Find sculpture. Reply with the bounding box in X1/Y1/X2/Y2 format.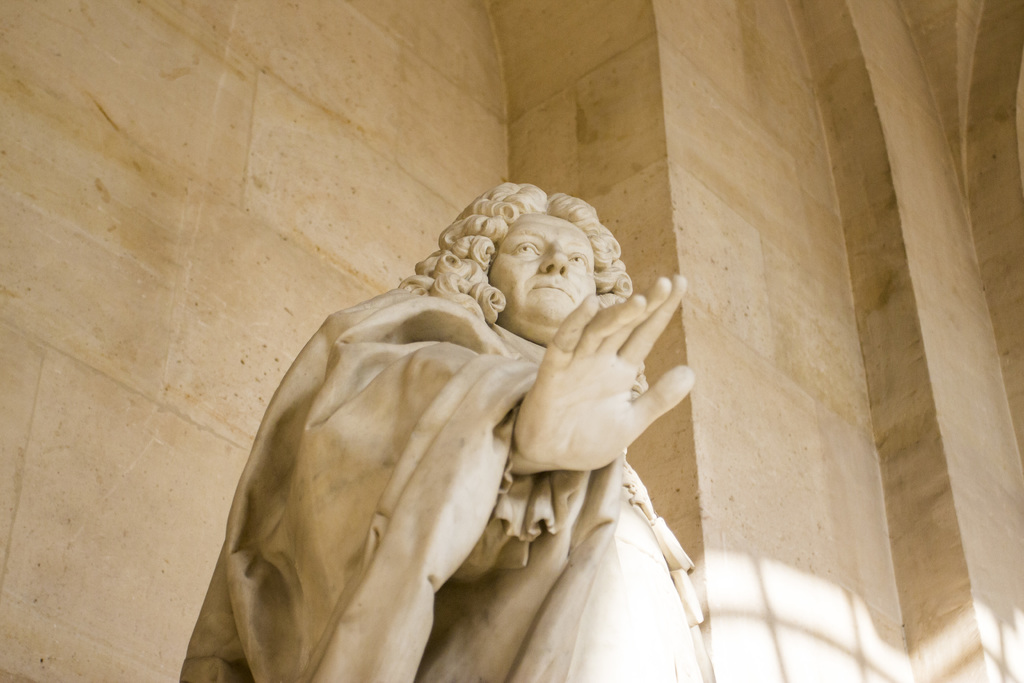
150/162/723/677.
